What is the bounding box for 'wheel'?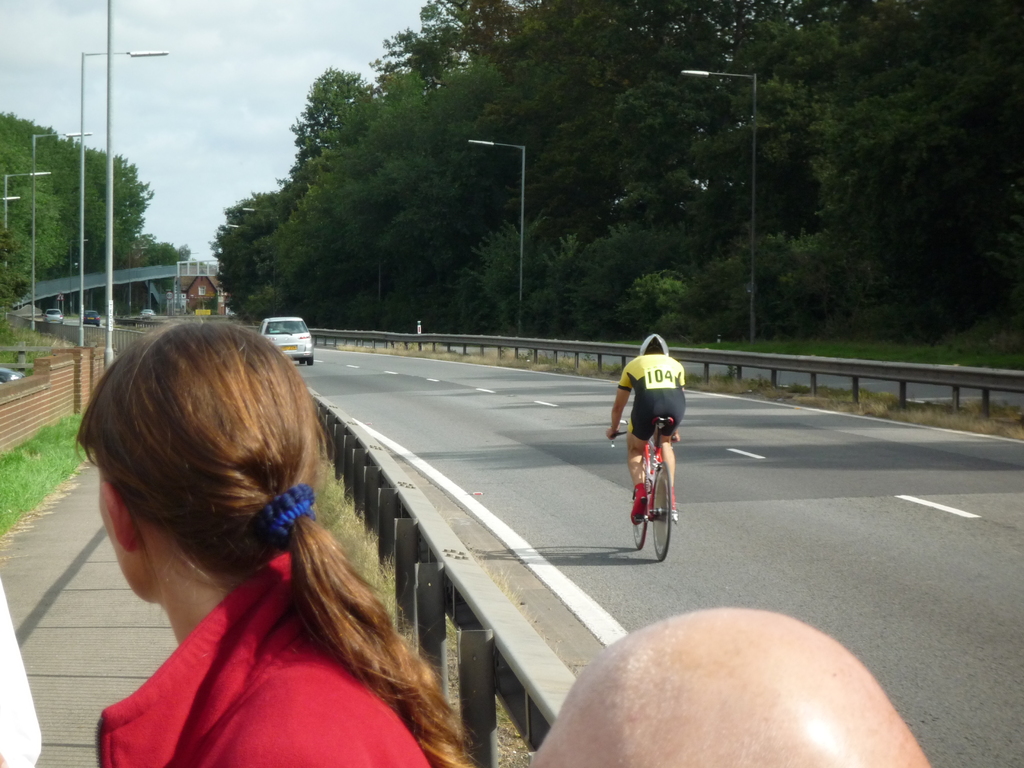
653 459 671 561.
